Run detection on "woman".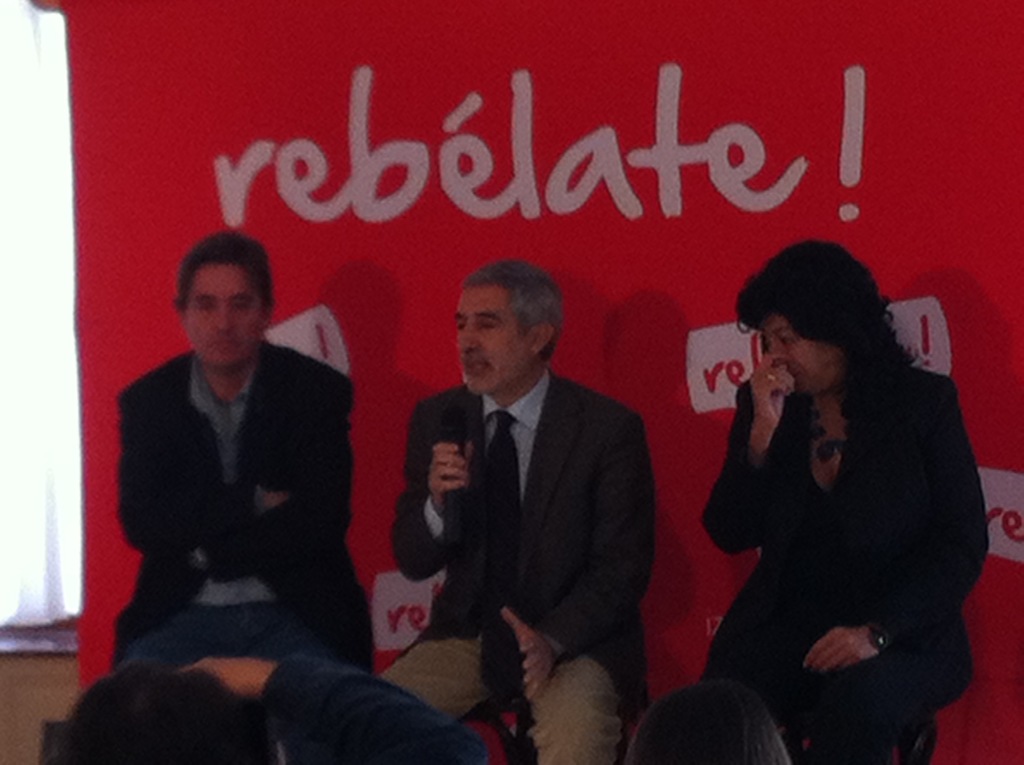
Result: [x1=700, y1=234, x2=992, y2=764].
